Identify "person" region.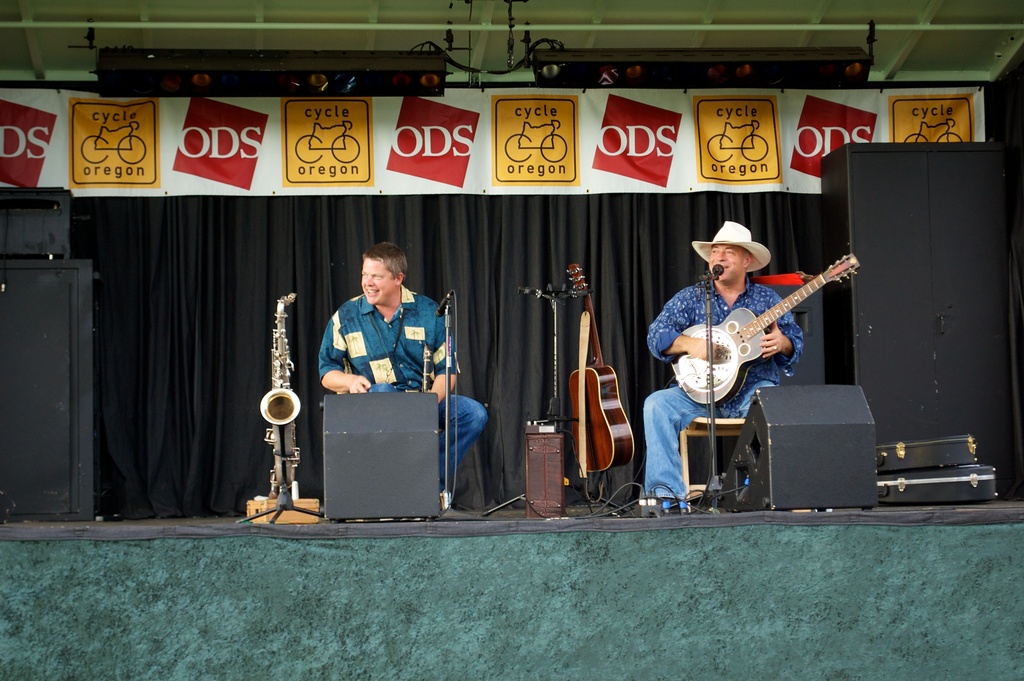
Region: [631,224,805,513].
